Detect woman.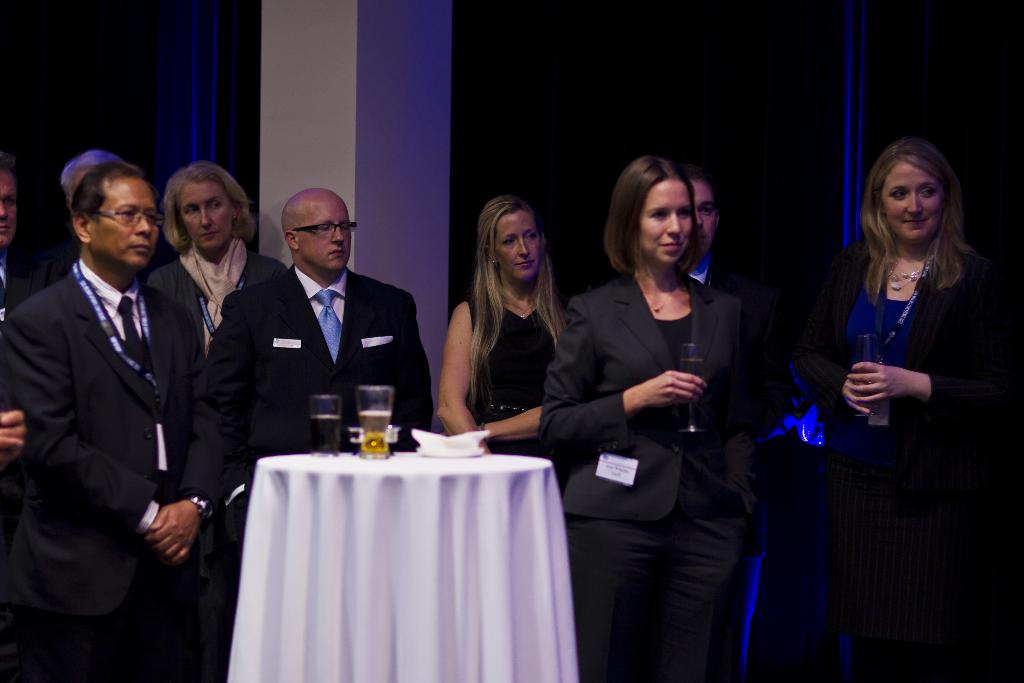
Detected at pyautogui.locateOnScreen(788, 142, 972, 679).
